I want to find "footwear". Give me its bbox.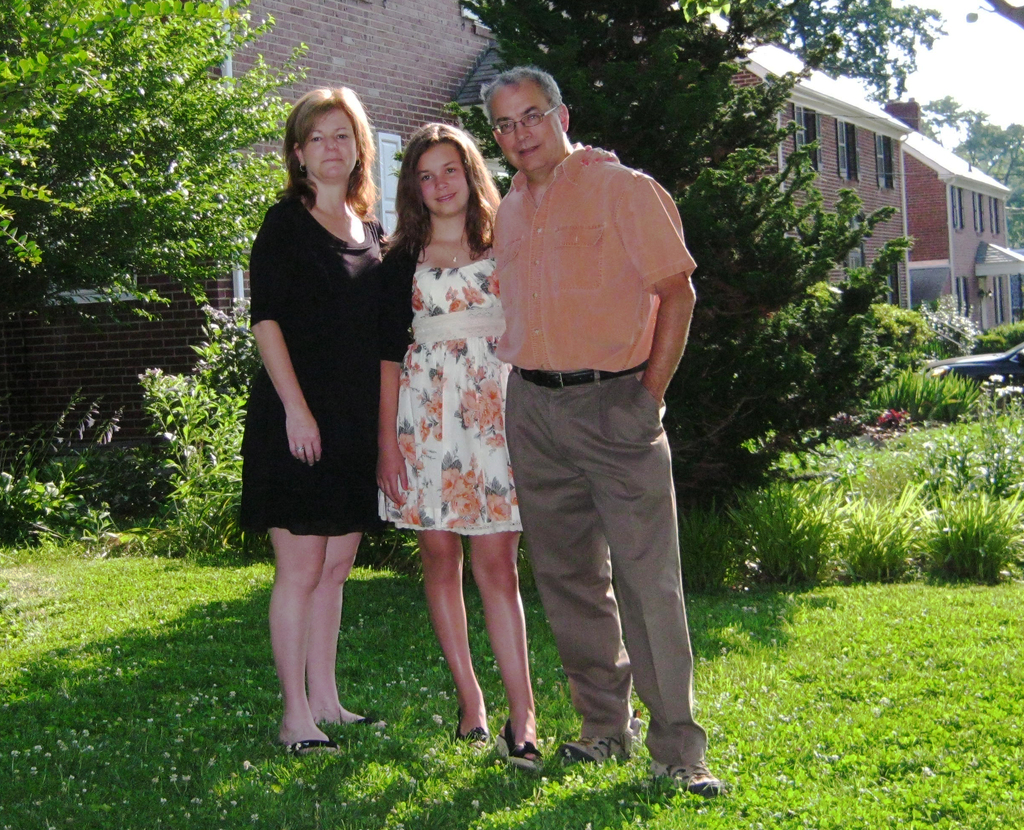
Rect(561, 731, 631, 767).
